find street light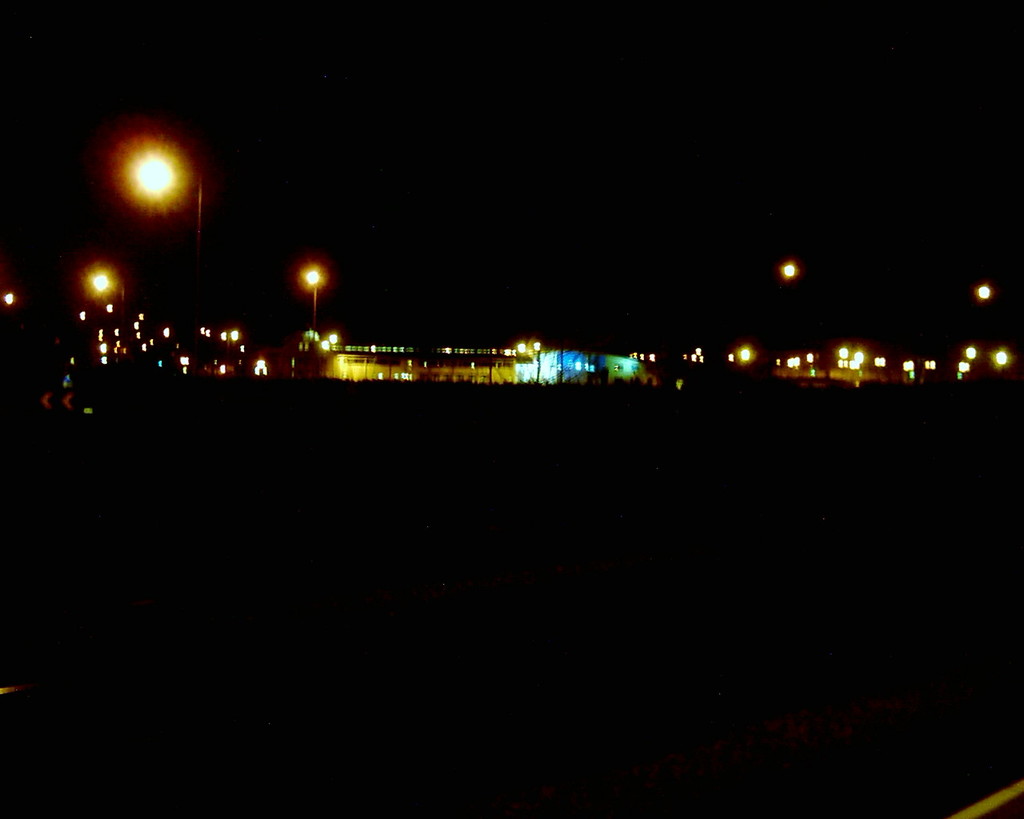
select_region(772, 258, 796, 285)
